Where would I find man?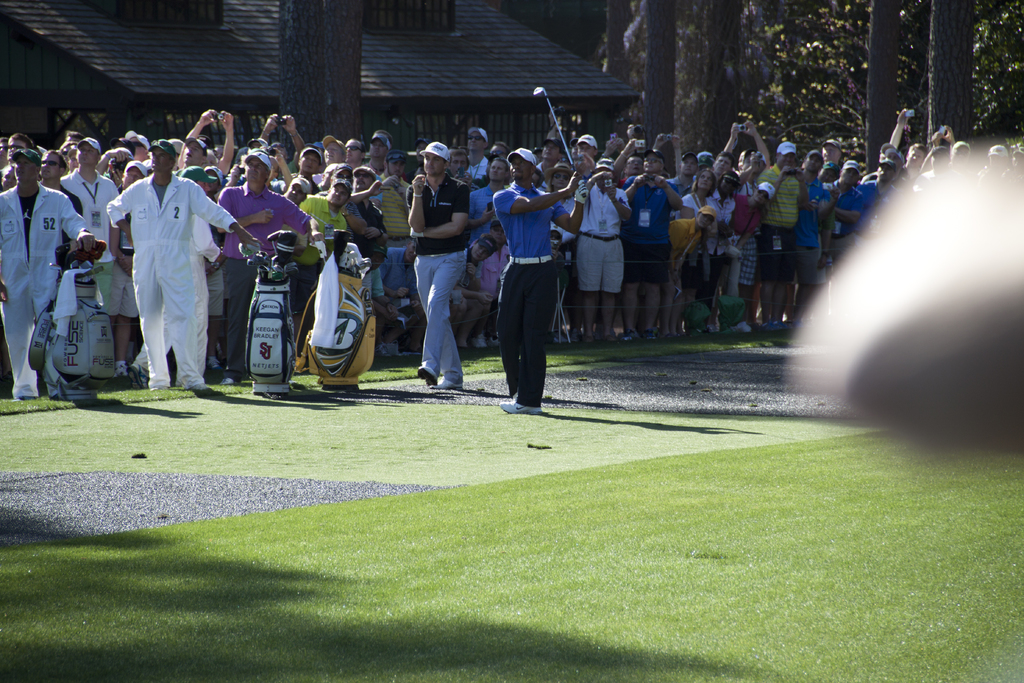
At bbox=(4, 133, 38, 160).
